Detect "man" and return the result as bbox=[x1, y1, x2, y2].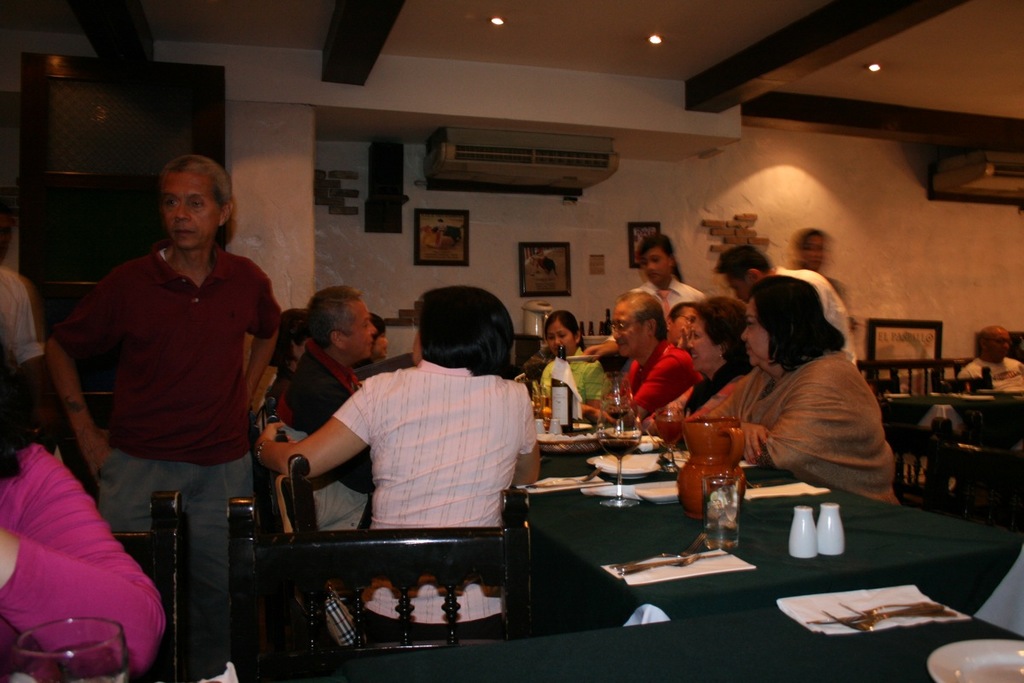
bbox=[720, 251, 879, 379].
